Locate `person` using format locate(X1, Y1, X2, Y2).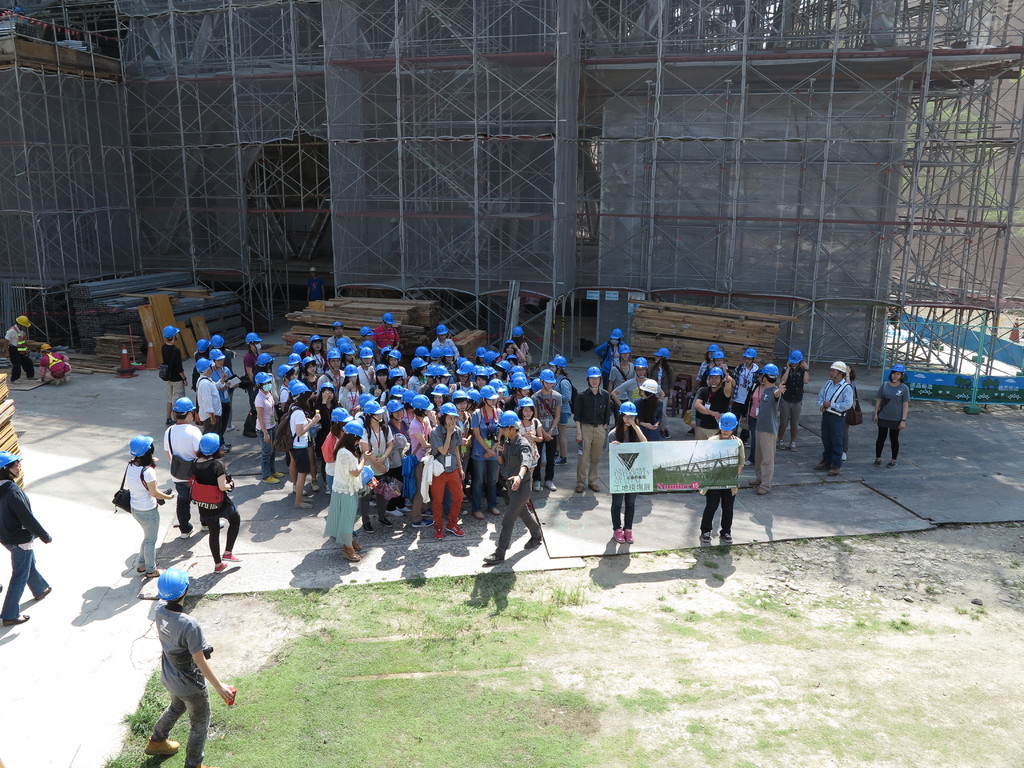
locate(573, 365, 607, 493).
